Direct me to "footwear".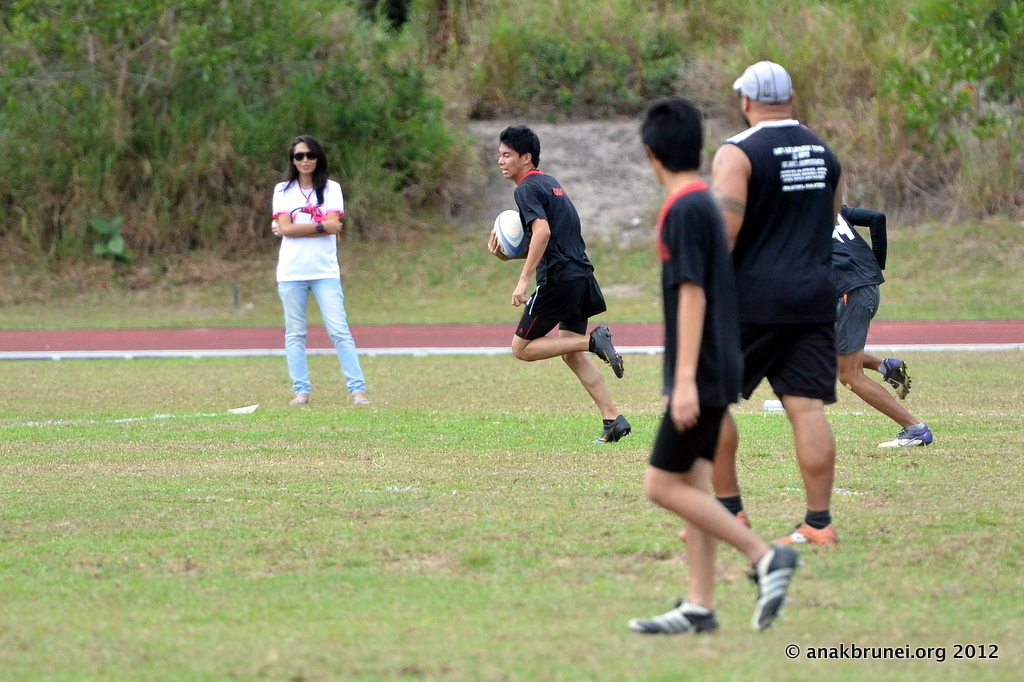
Direction: rect(586, 323, 625, 379).
